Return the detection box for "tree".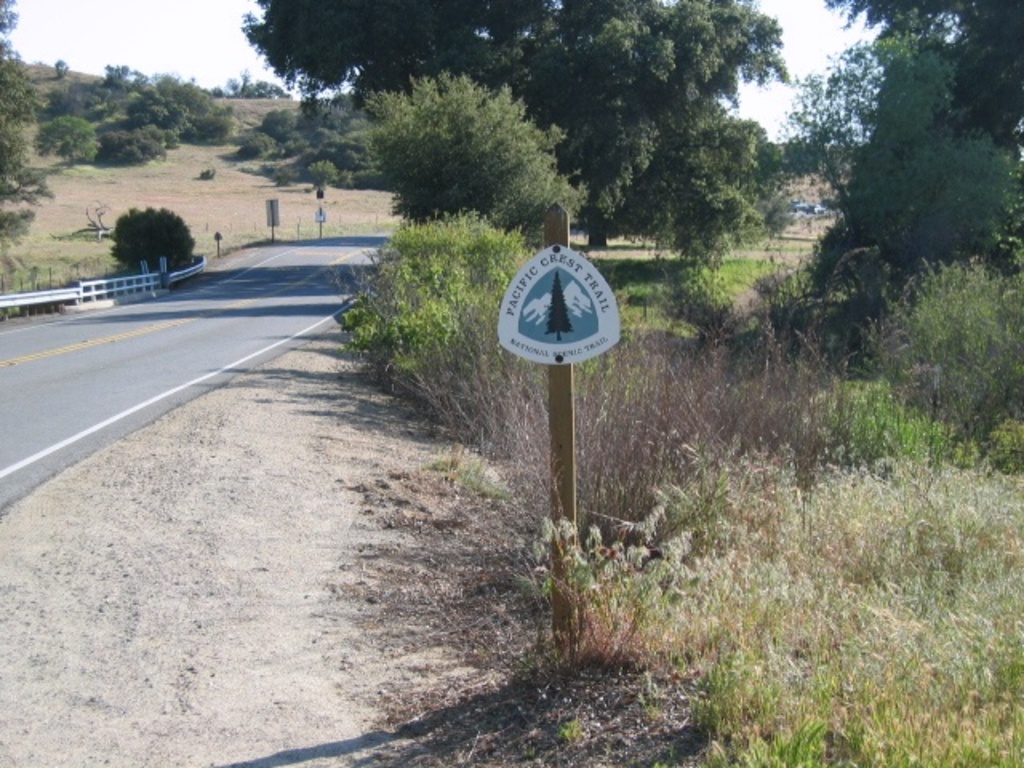
{"x1": 774, "y1": 118, "x2": 827, "y2": 181}.
